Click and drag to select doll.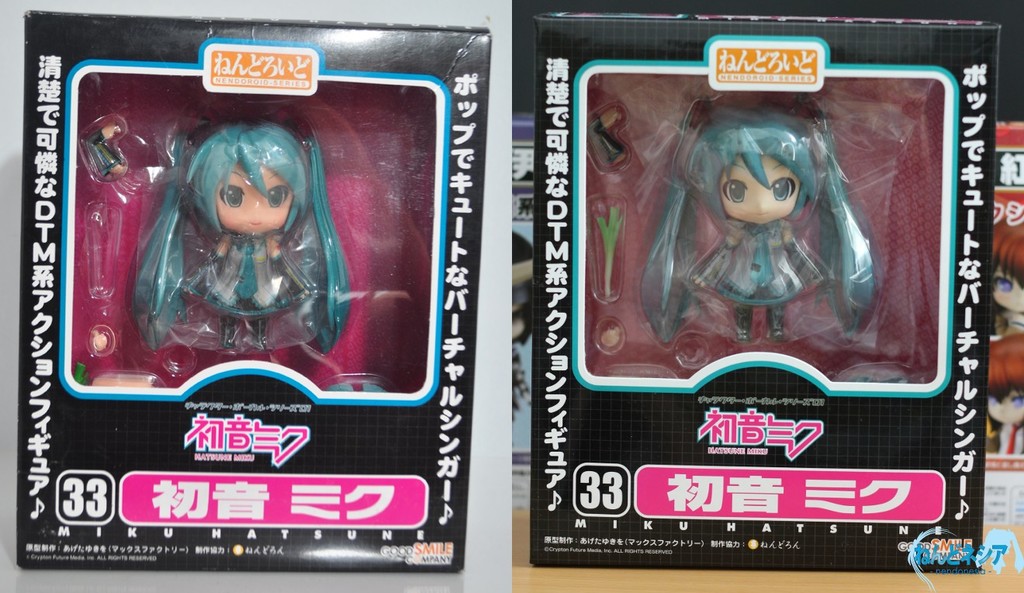
Selection: l=138, t=119, r=349, b=361.
